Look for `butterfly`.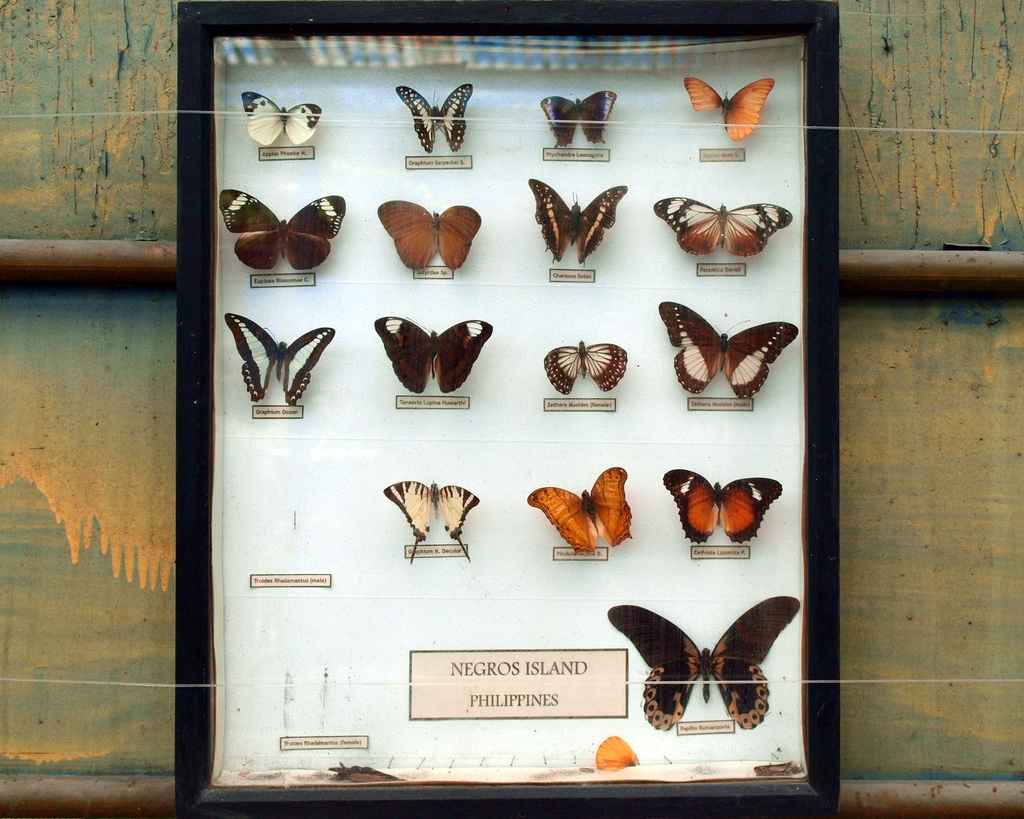
Found: 218 184 348 272.
